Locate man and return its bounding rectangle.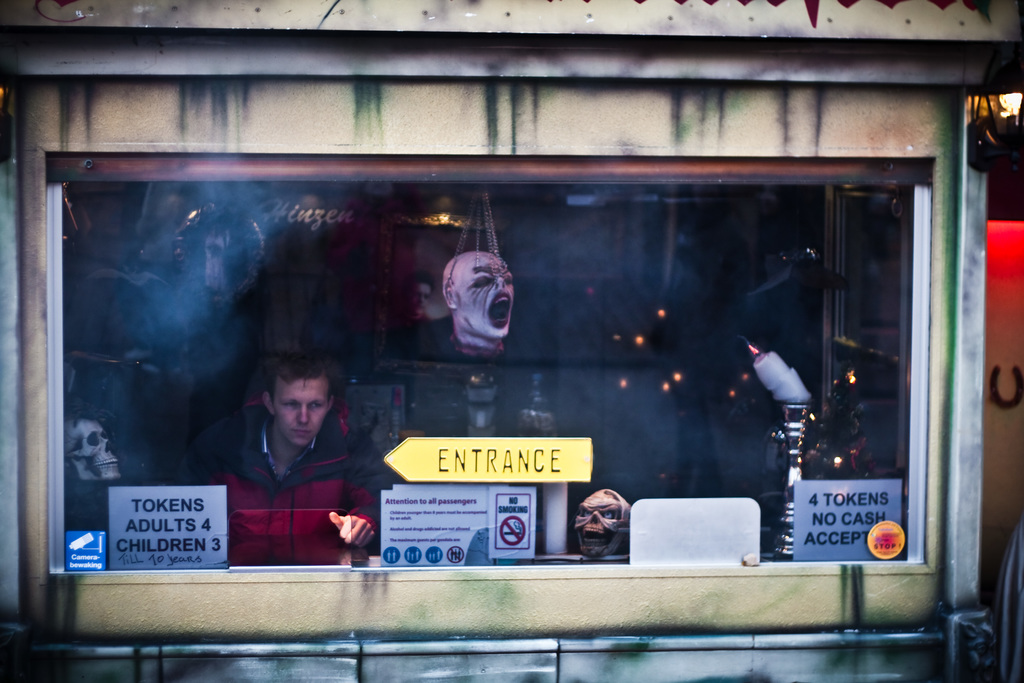
(x1=213, y1=350, x2=369, y2=545).
